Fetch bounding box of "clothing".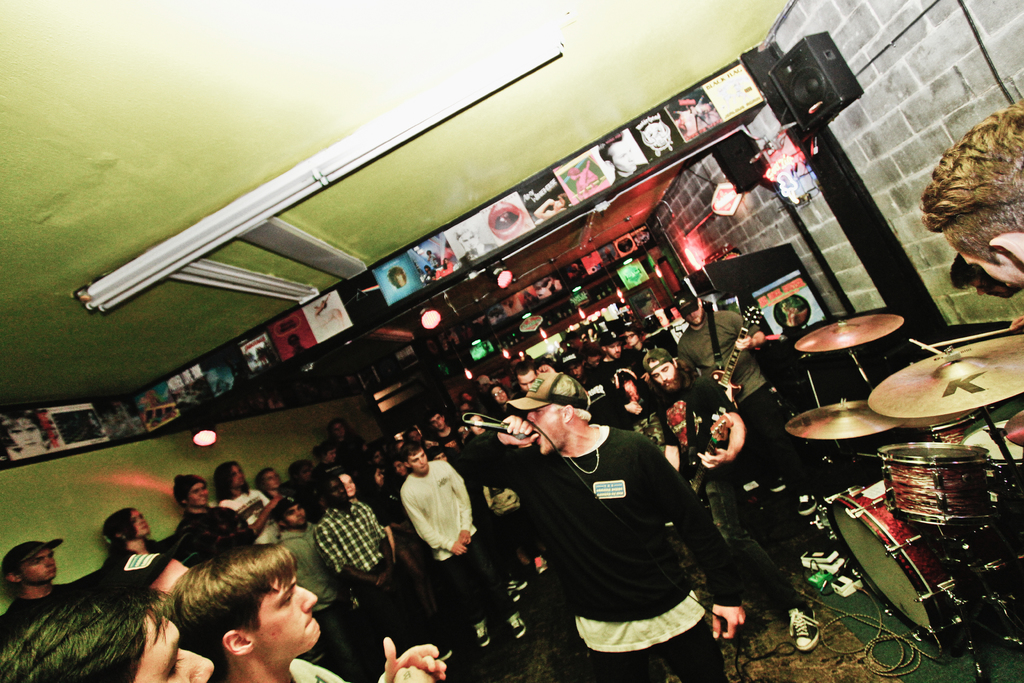
Bbox: locate(522, 393, 731, 652).
